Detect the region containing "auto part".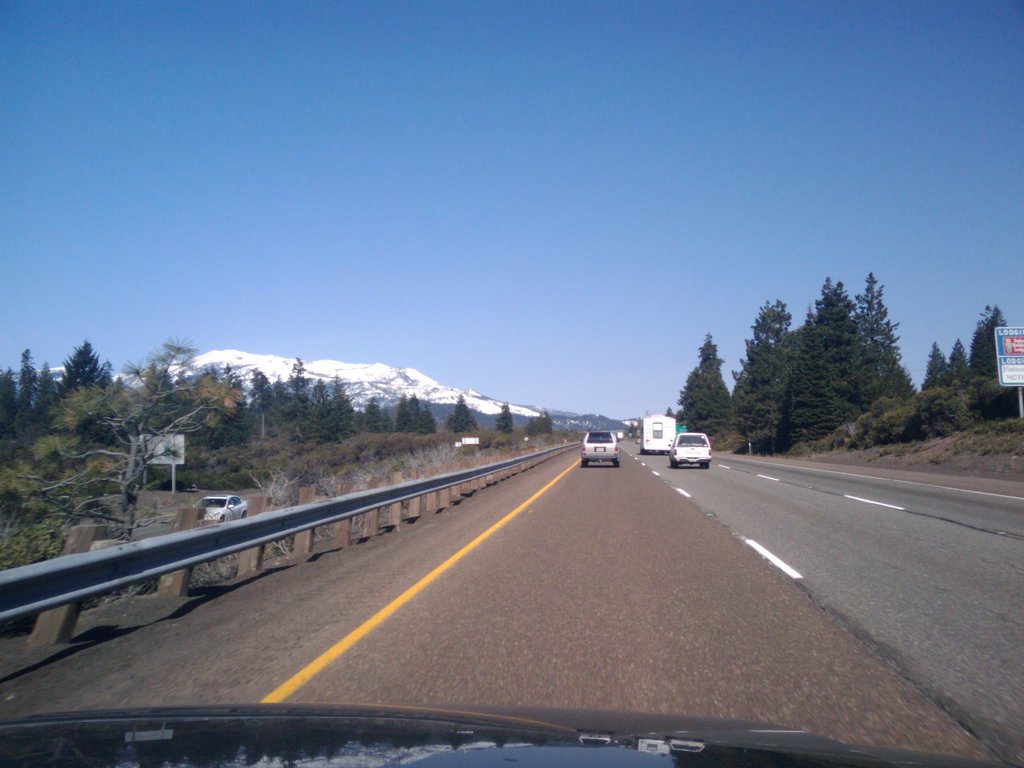
crop(583, 430, 619, 468).
